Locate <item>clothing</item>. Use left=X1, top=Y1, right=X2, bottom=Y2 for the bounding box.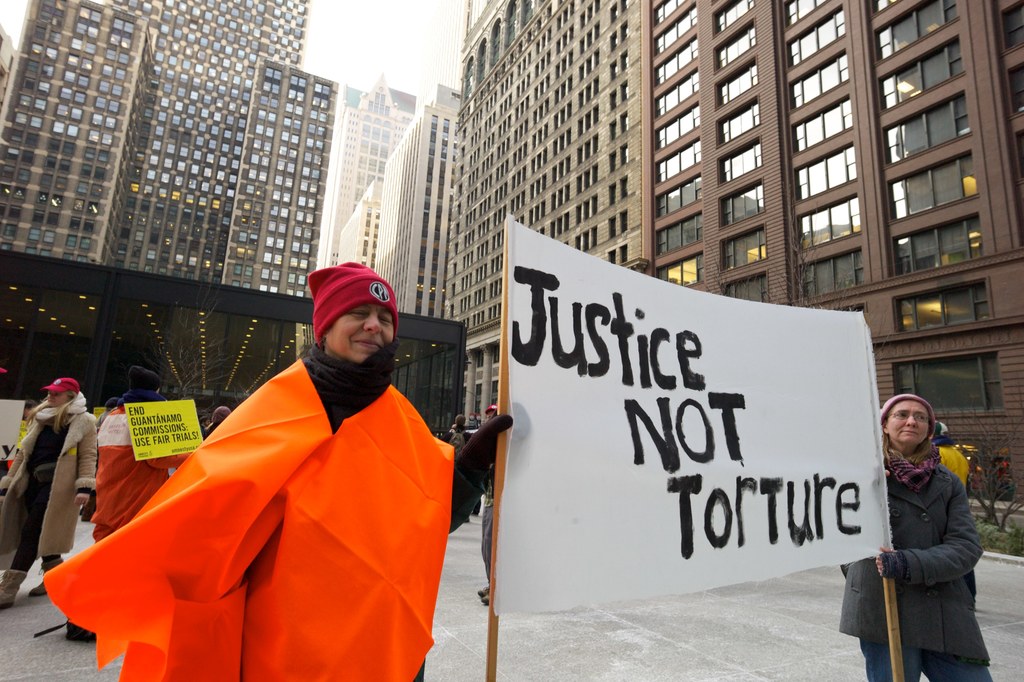
left=90, top=391, right=190, bottom=540.
